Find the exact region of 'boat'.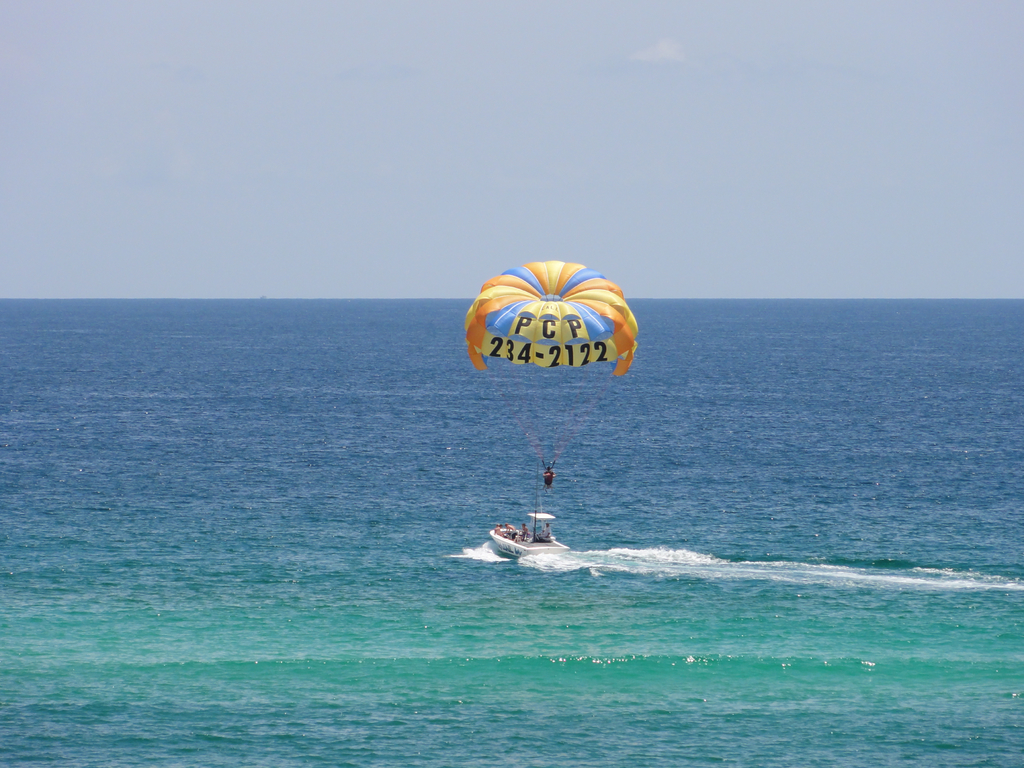
Exact region: x1=472, y1=509, x2=584, y2=567.
